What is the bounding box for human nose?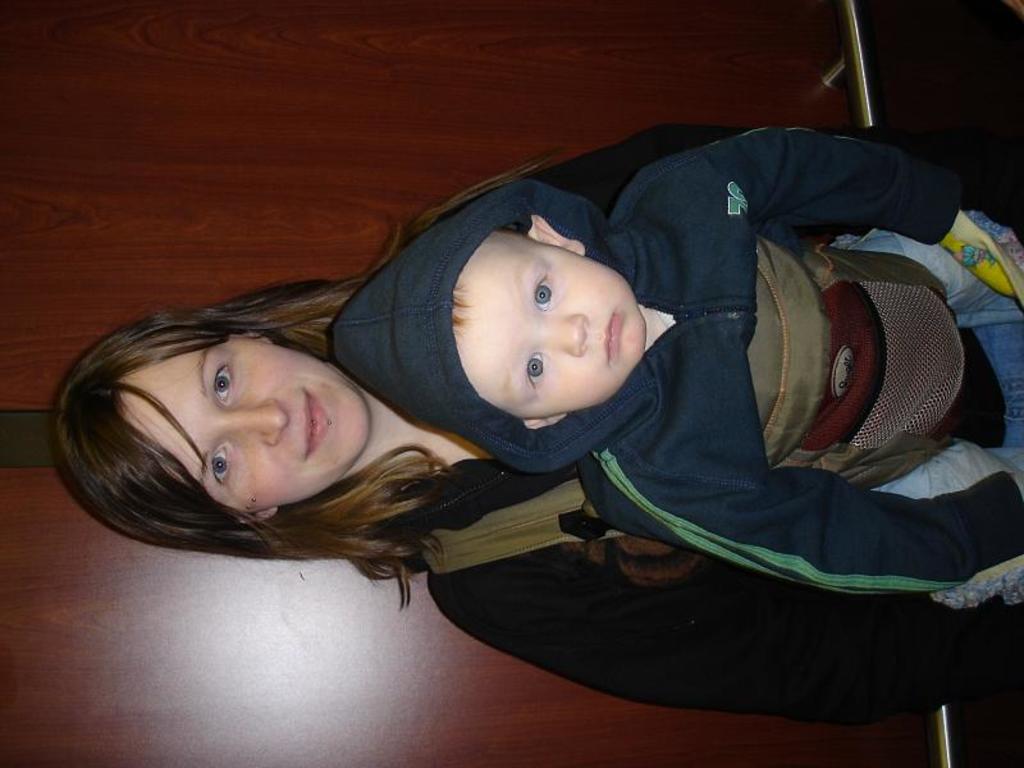
detection(220, 393, 291, 449).
